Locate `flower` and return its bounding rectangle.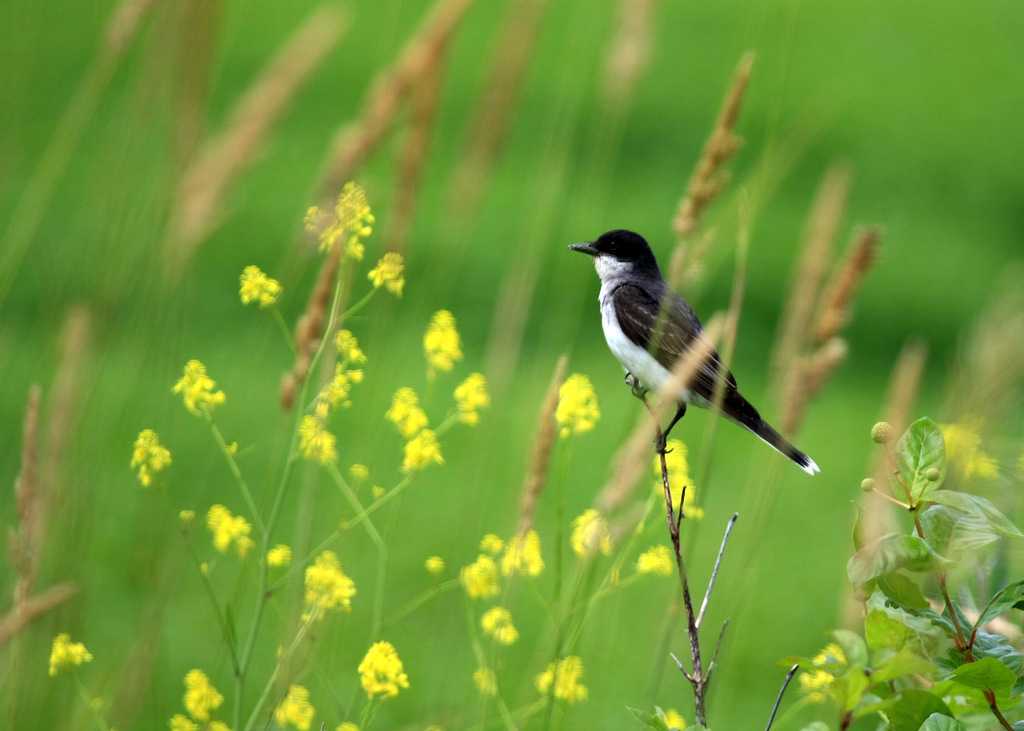
left=240, top=266, right=282, bottom=305.
